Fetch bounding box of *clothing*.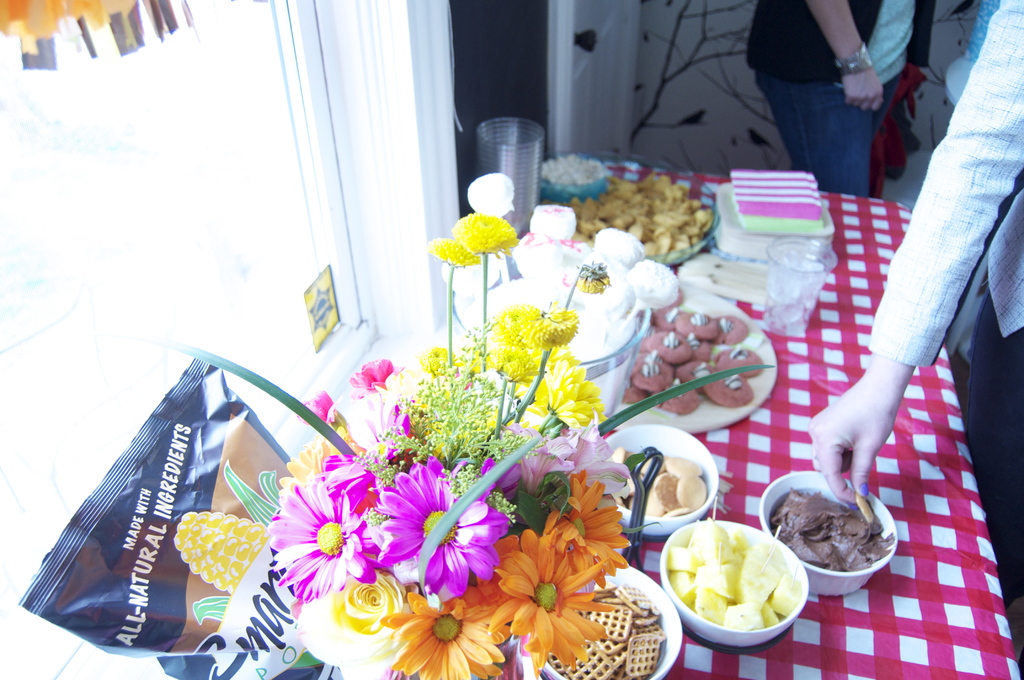
Bbox: bbox(823, 6, 1023, 522).
